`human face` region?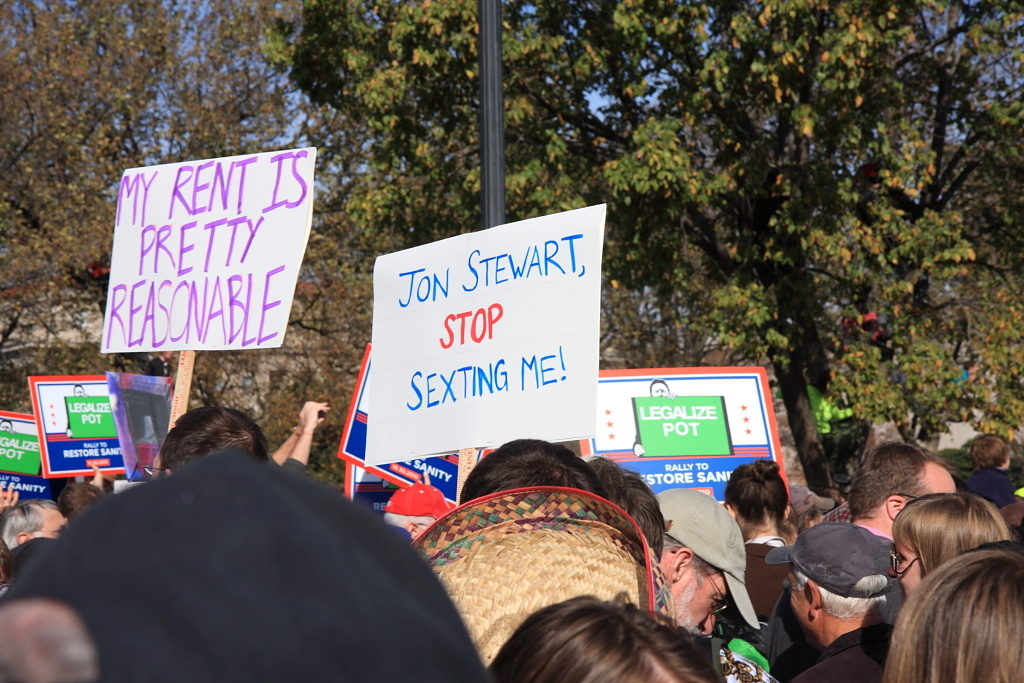
(x1=671, y1=573, x2=731, y2=639)
